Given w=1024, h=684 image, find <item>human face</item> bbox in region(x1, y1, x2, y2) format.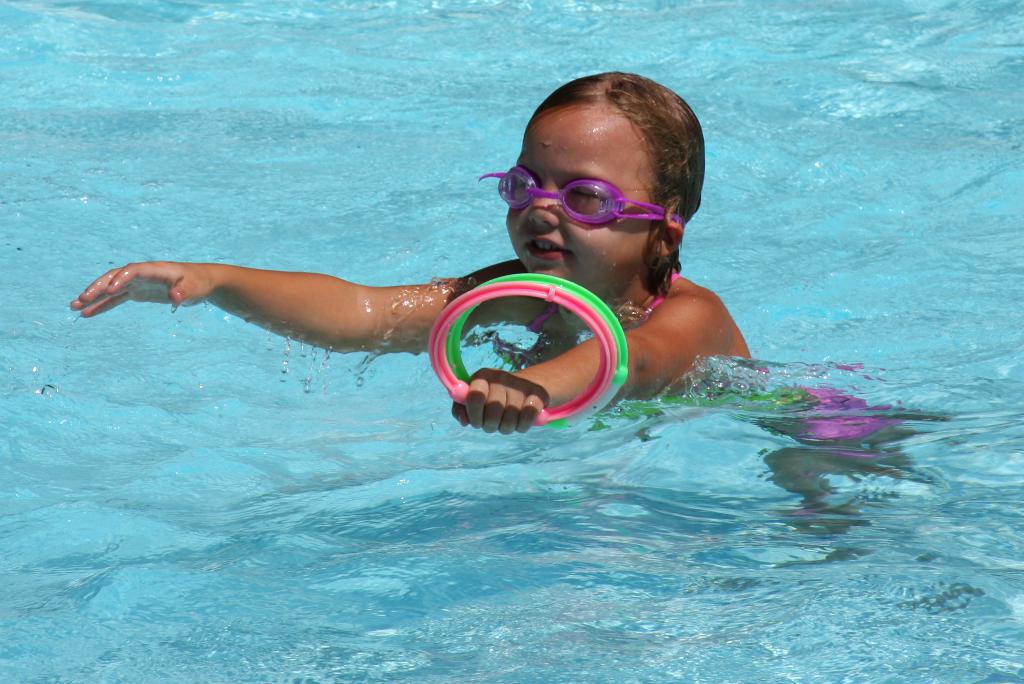
region(508, 108, 653, 297).
